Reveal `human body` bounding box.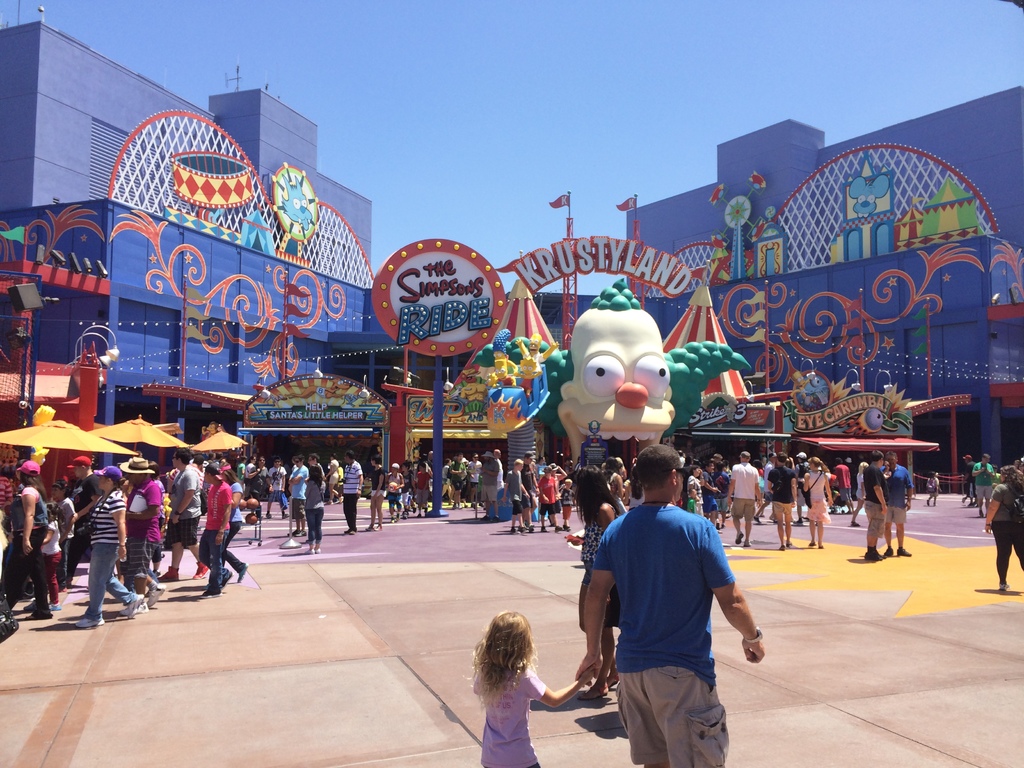
Revealed: bbox(33, 502, 72, 606).
